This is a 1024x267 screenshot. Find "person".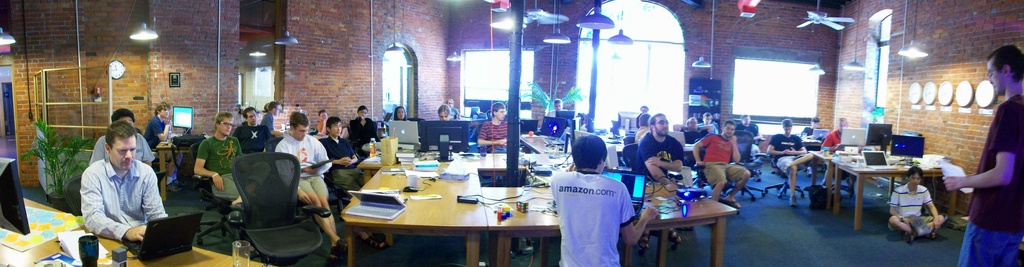
Bounding box: x1=925, y1=36, x2=1023, y2=266.
